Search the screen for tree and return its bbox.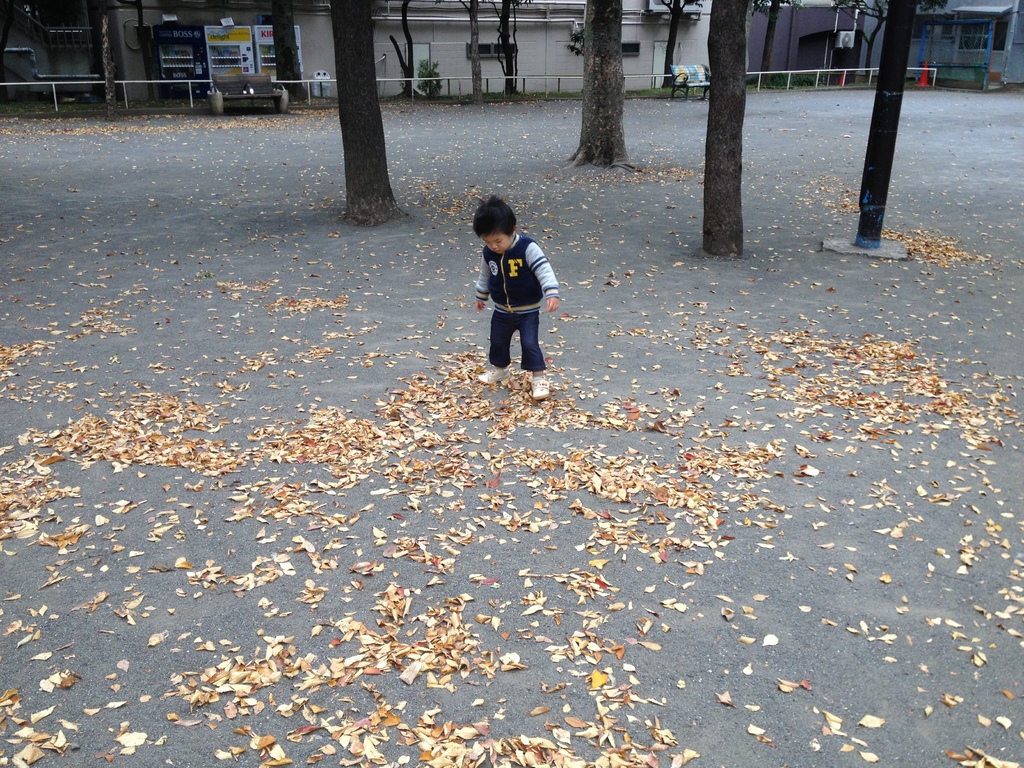
Found: locate(387, 0, 413, 99).
